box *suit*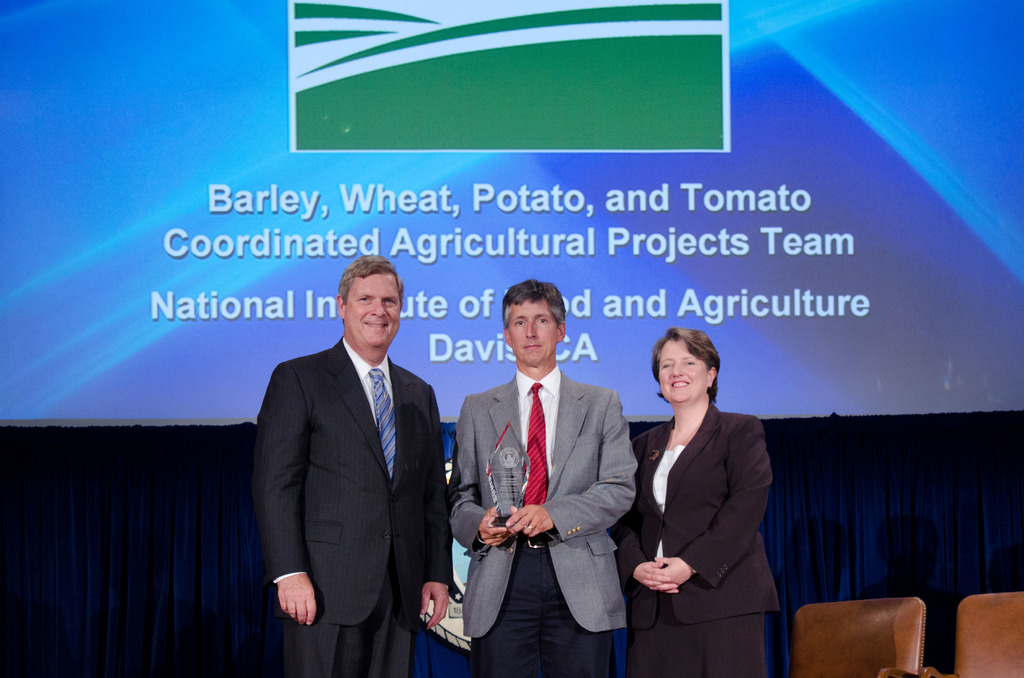
box=[259, 333, 451, 677]
